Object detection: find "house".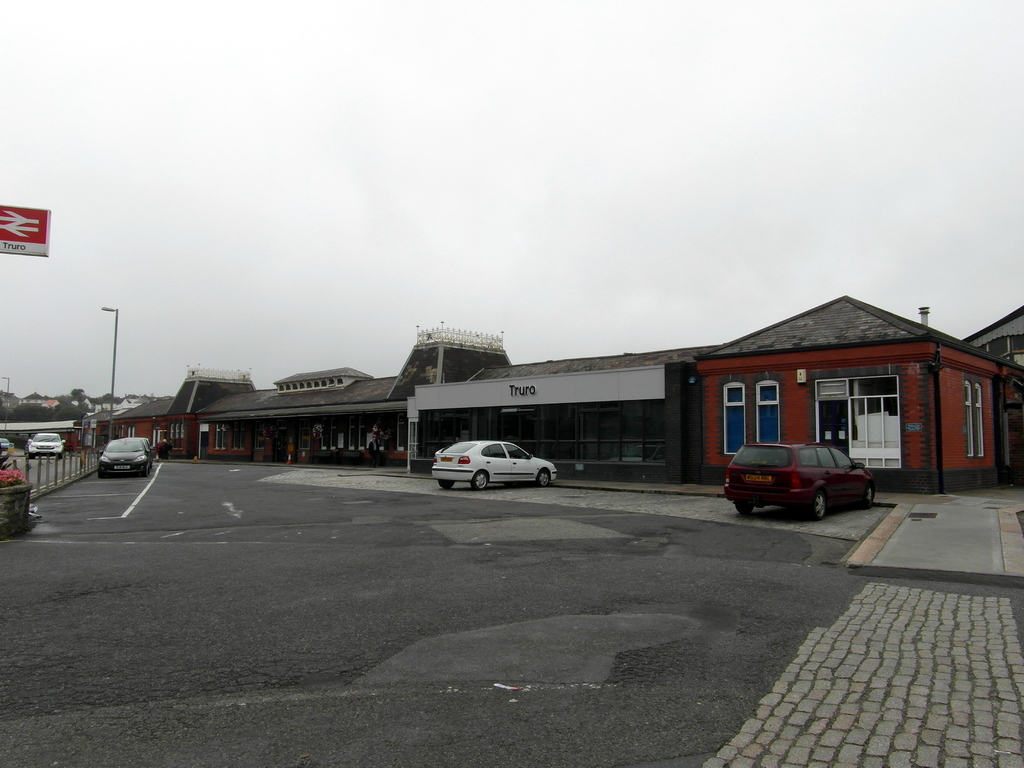
<box>268,369,355,460</box>.
